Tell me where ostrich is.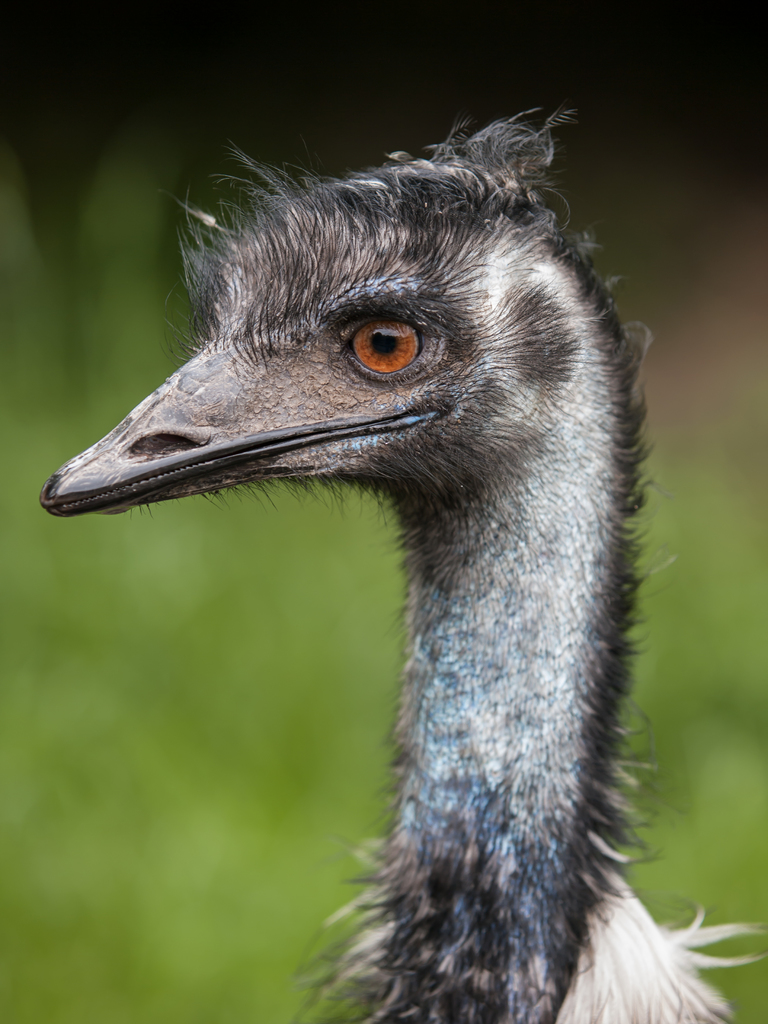
ostrich is at 36/120/748/1021.
